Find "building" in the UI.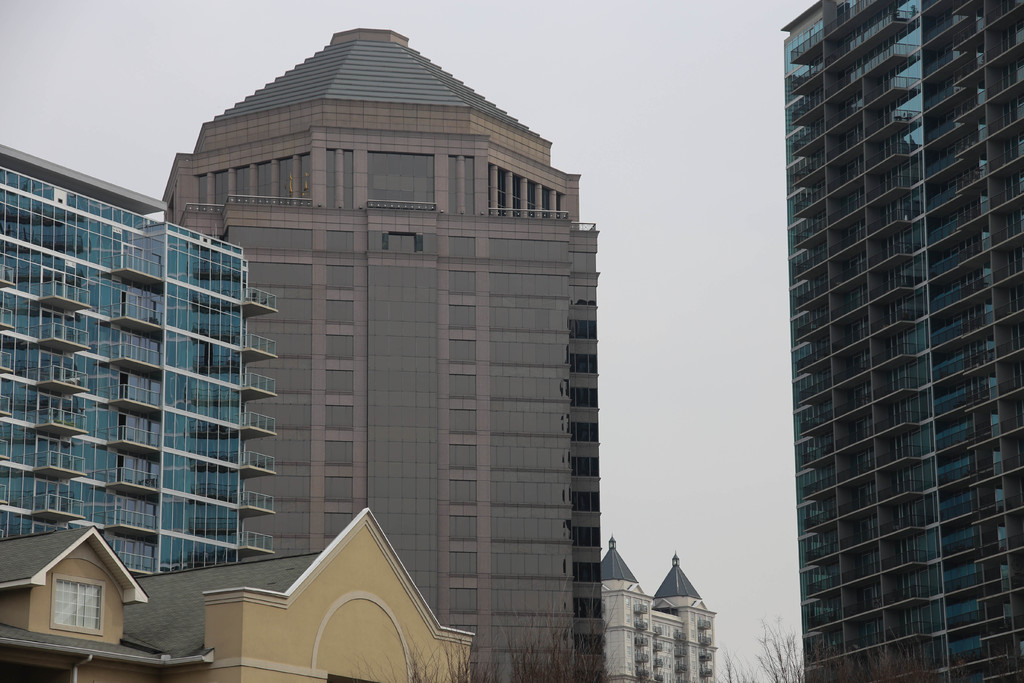
UI element at (782, 0, 1023, 682).
